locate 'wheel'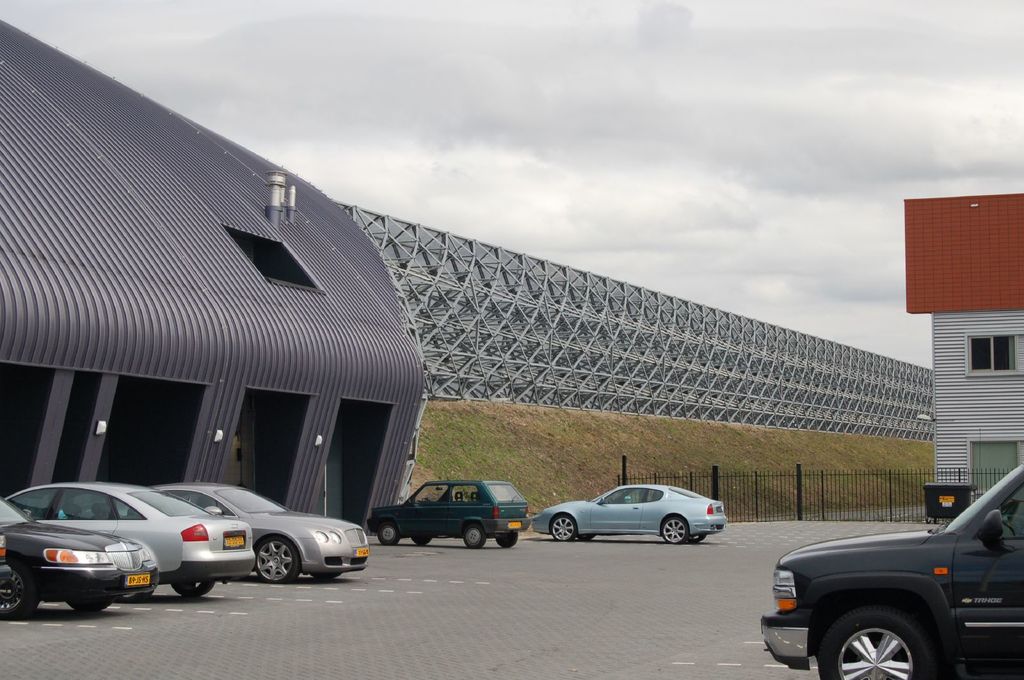
0:559:42:618
